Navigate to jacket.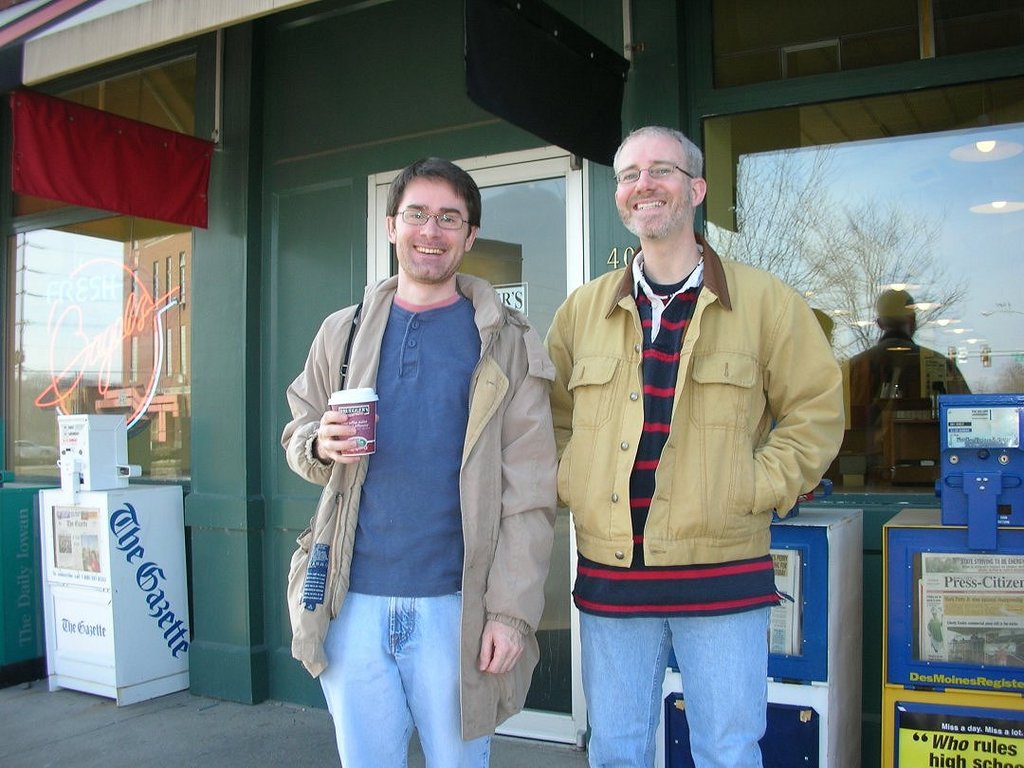
Navigation target: {"left": 258, "top": 270, "right": 553, "bottom": 651}.
